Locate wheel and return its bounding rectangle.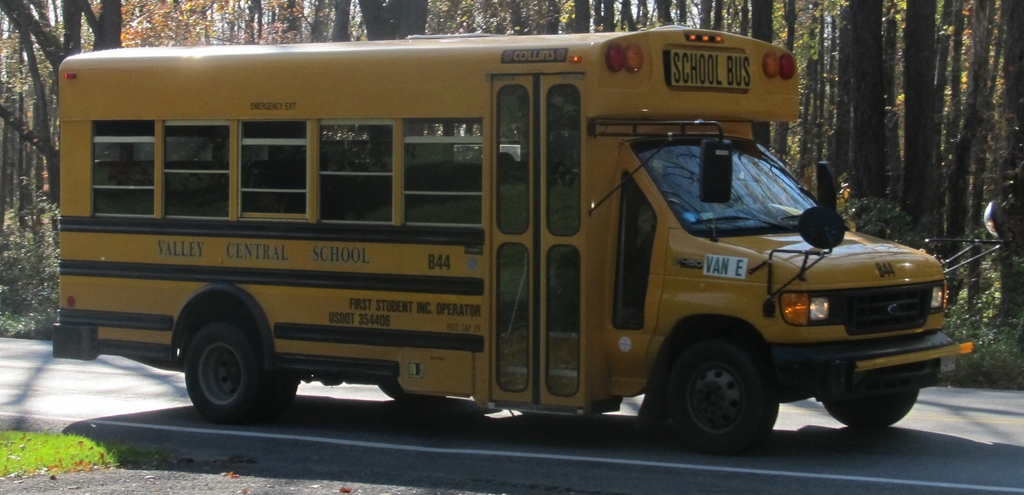
region(380, 385, 457, 407).
